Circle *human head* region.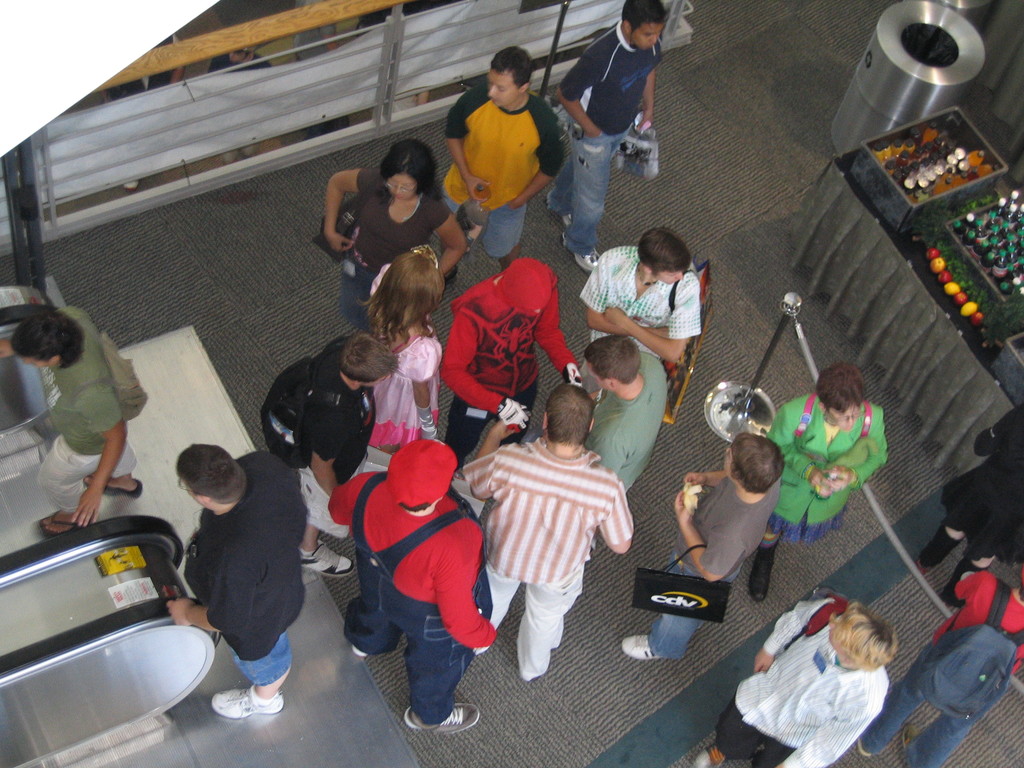
Region: <box>816,359,867,433</box>.
